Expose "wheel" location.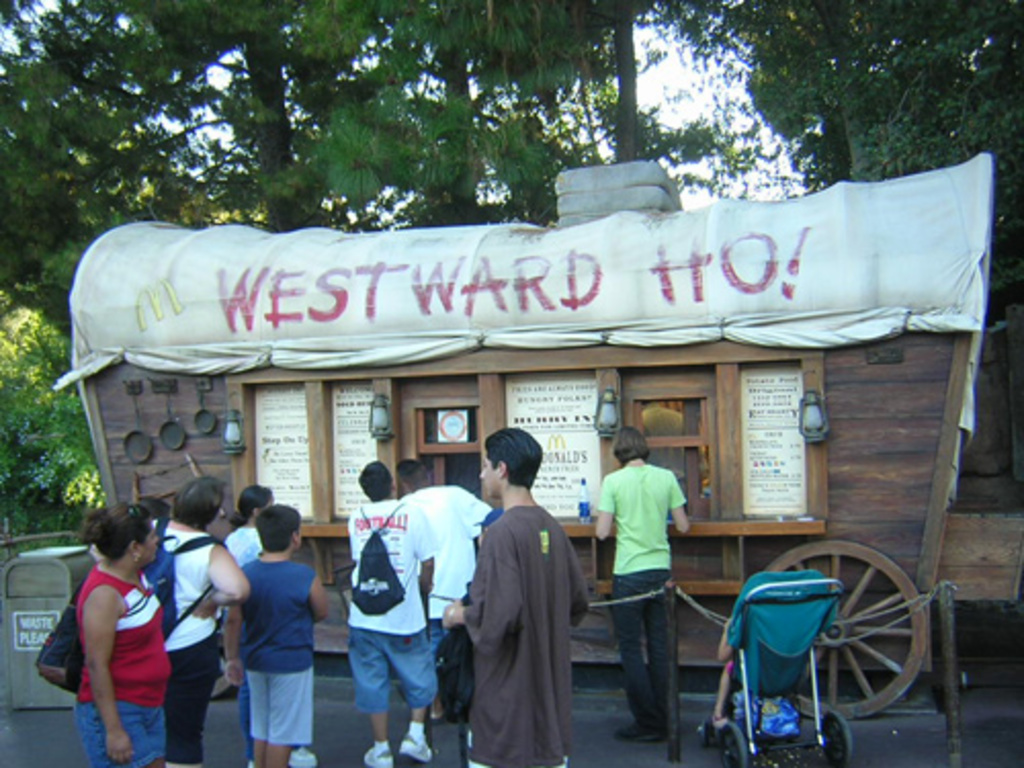
Exposed at [821,709,852,766].
